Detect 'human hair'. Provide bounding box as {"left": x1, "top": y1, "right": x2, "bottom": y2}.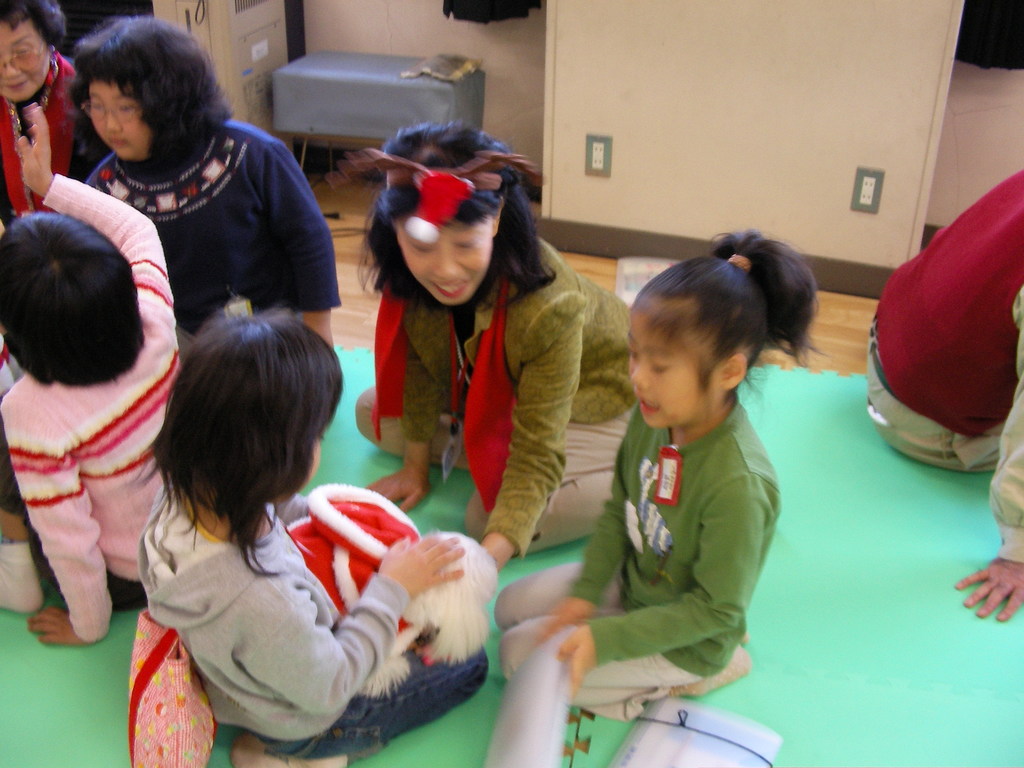
{"left": 63, "top": 15, "right": 228, "bottom": 173}.
